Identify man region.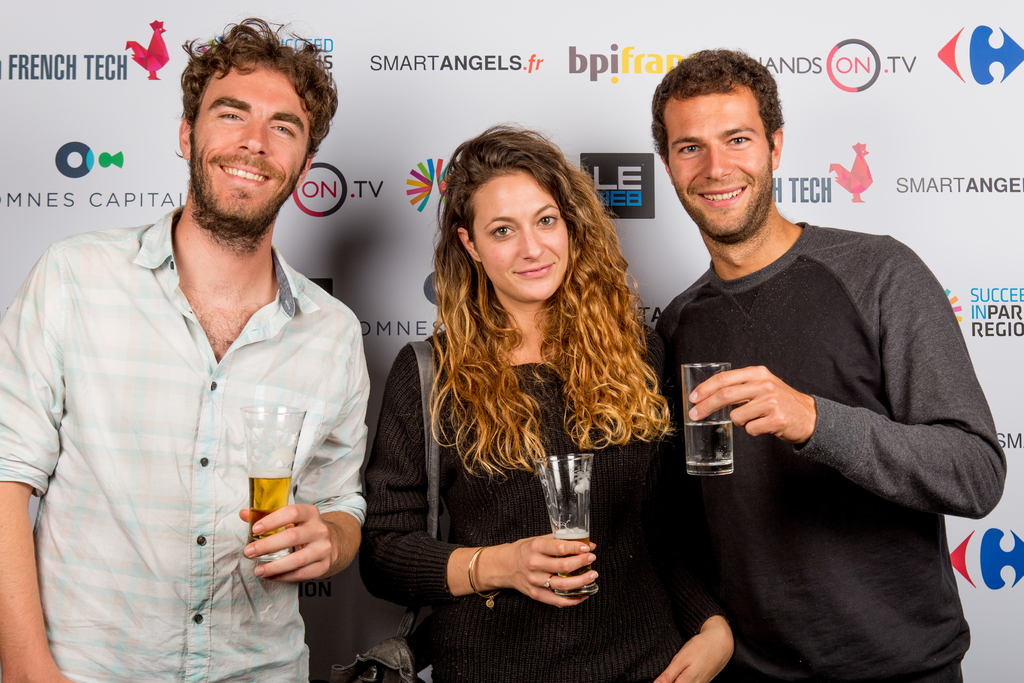
Region: detection(652, 47, 1011, 682).
